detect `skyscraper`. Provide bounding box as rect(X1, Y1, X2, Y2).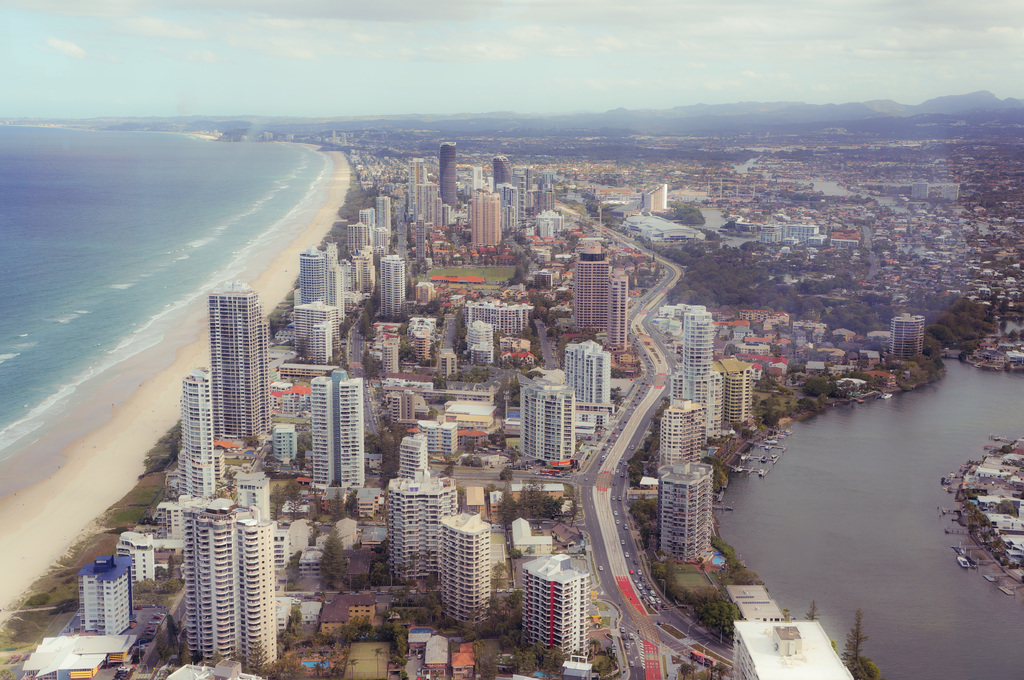
rect(516, 379, 576, 473).
